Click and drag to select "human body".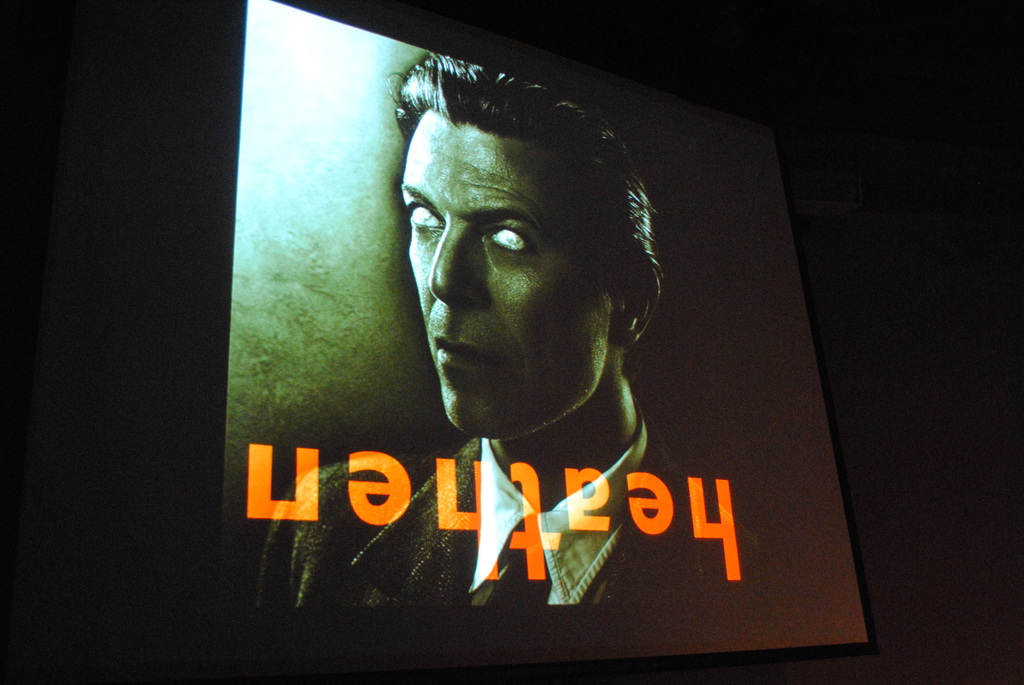
Selection: region(231, 98, 801, 650).
